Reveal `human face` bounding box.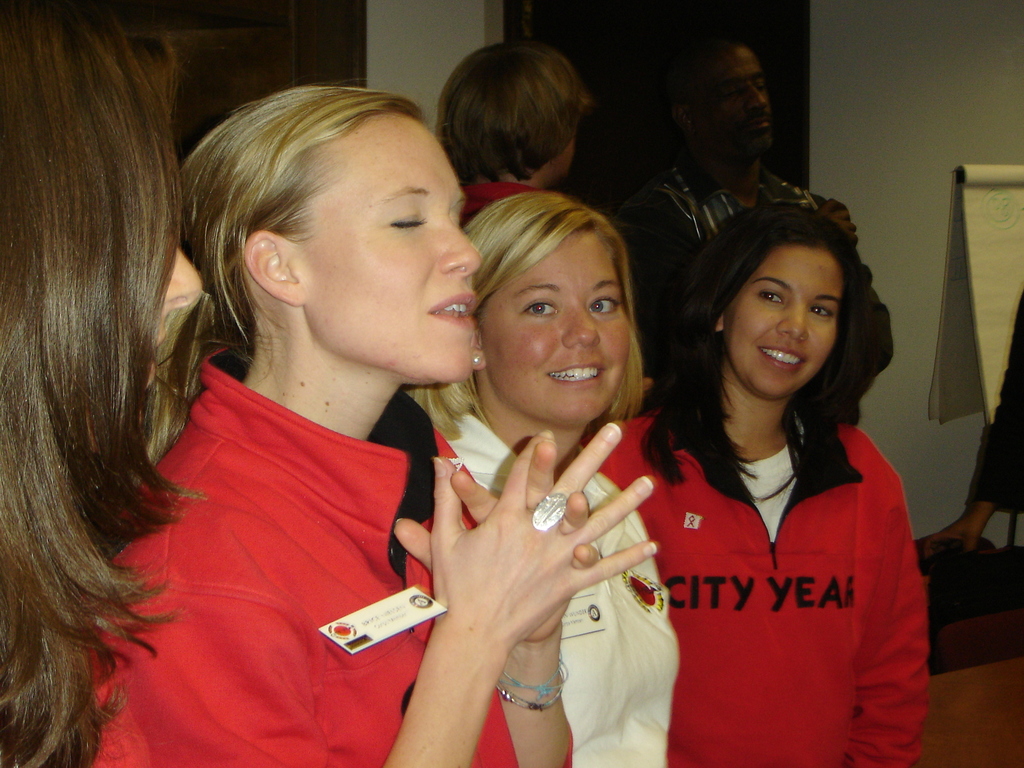
Revealed: 86 247 206 452.
